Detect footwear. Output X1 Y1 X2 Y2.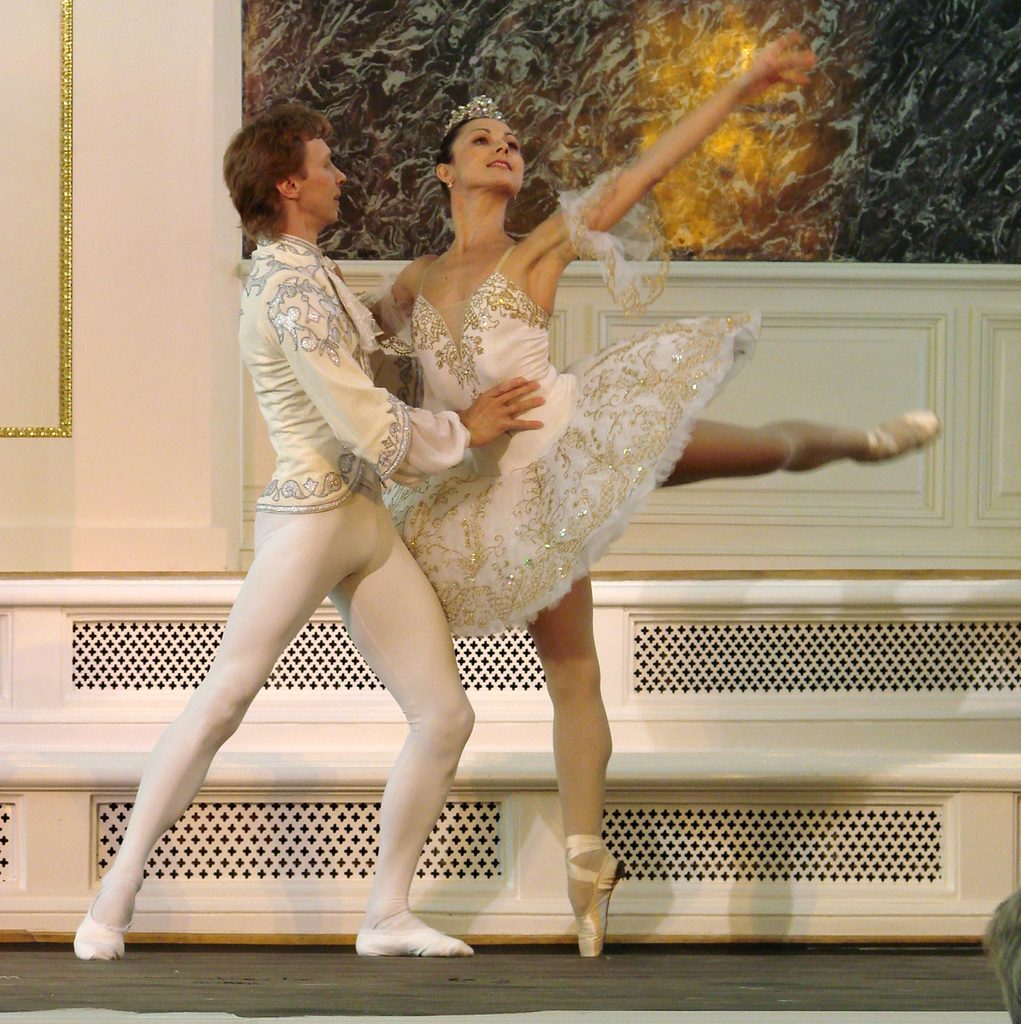
357 921 473 963.
